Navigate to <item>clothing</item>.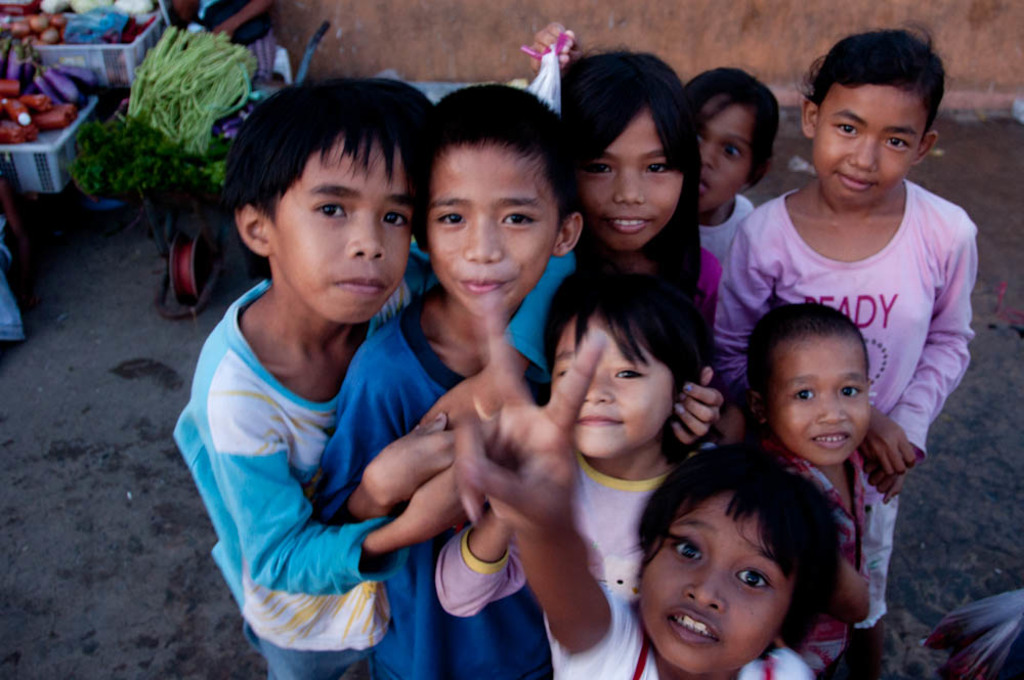
Navigation target: (x1=435, y1=440, x2=679, y2=658).
